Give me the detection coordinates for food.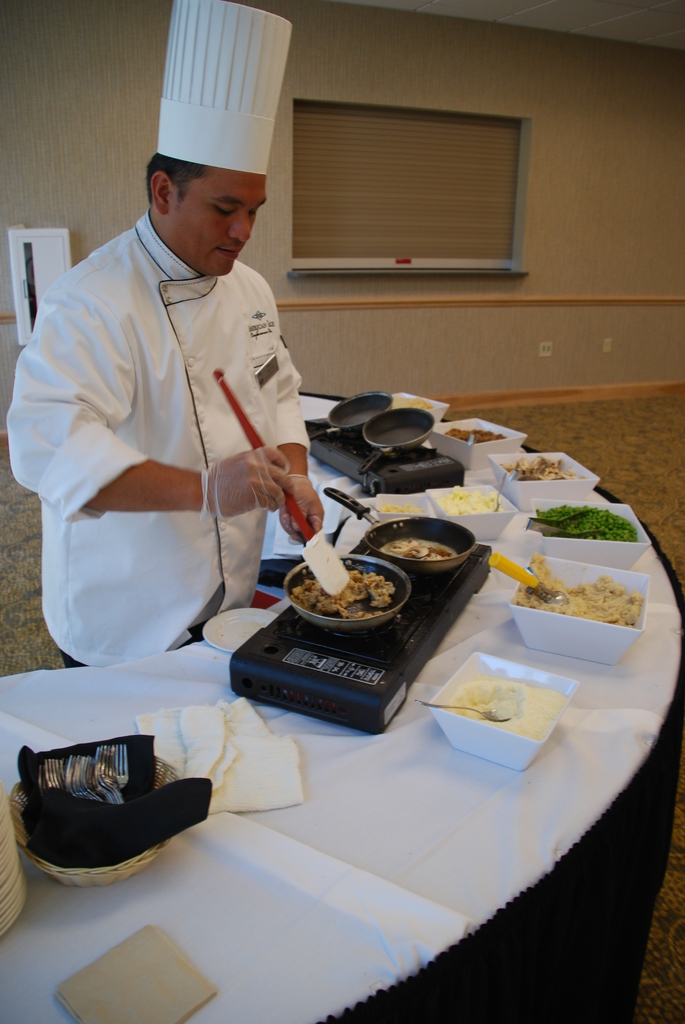
left=516, top=556, right=643, bottom=634.
